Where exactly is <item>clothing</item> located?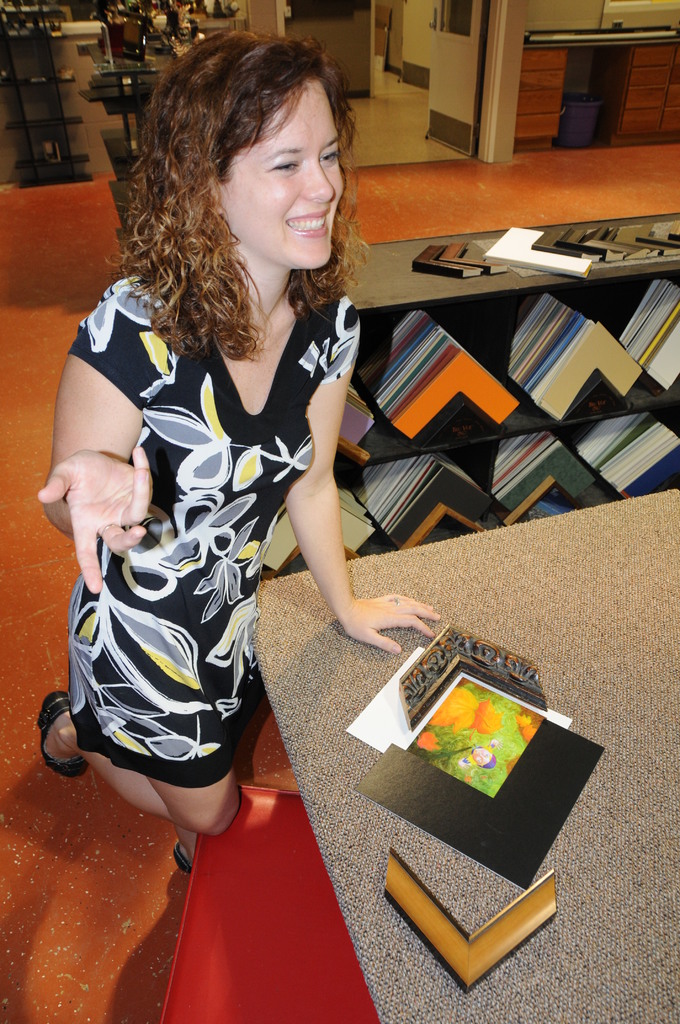
Its bounding box is 58:263:362:786.
